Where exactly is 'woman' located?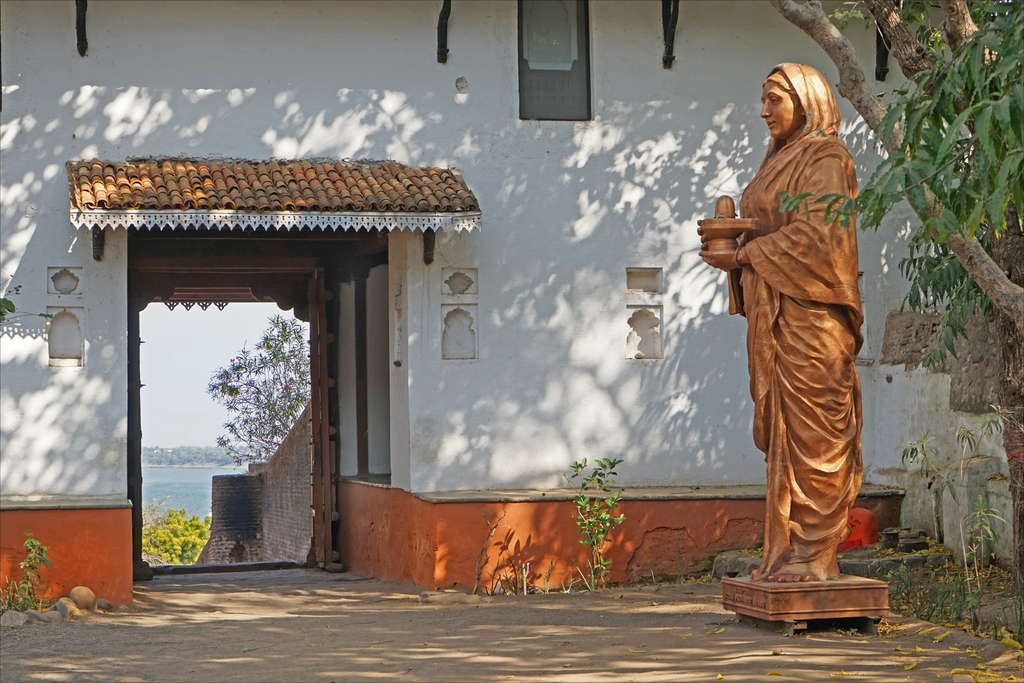
Its bounding box is <bbox>694, 58, 857, 585</bbox>.
